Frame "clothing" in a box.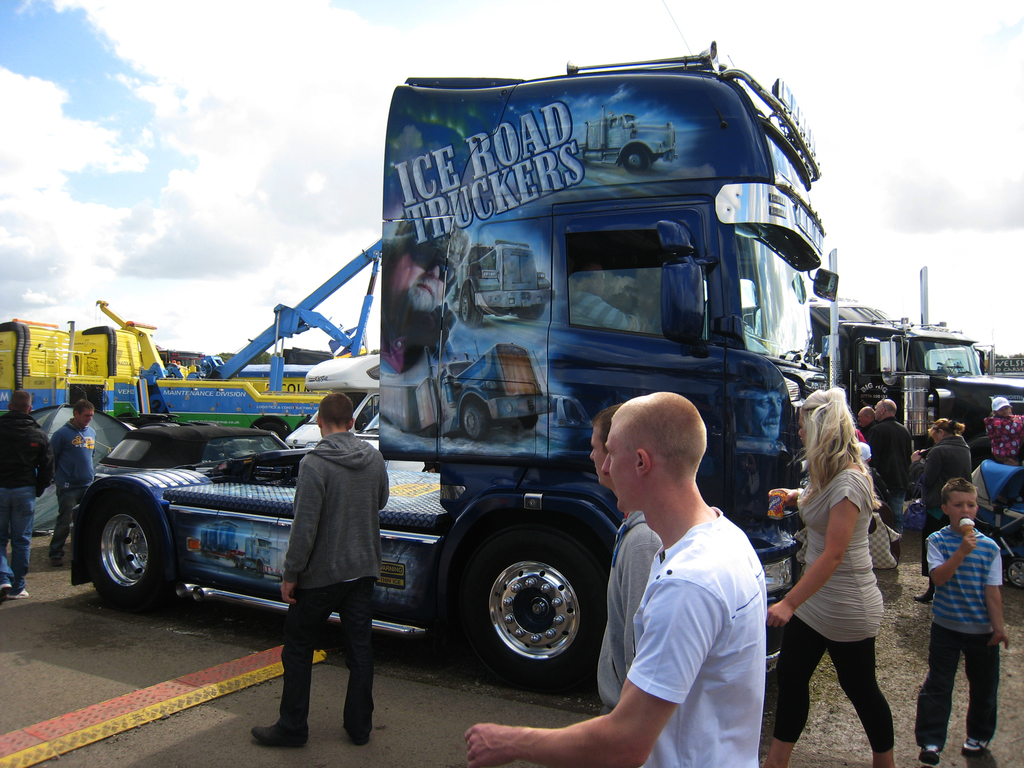
922,438,980,568.
